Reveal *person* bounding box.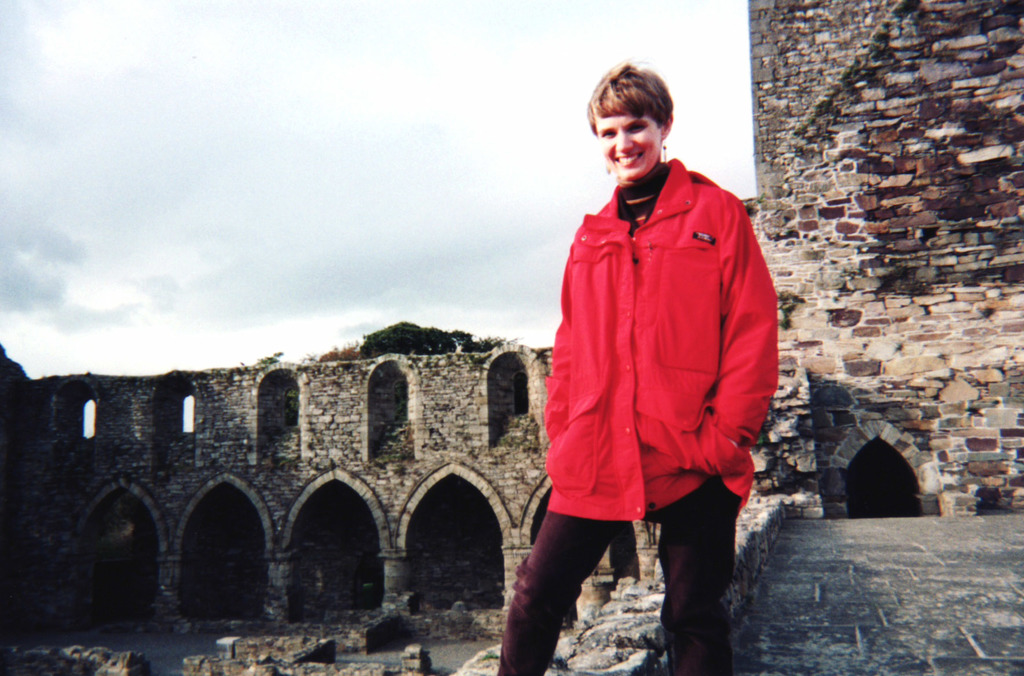
Revealed: {"left": 490, "top": 59, "right": 780, "bottom": 675}.
